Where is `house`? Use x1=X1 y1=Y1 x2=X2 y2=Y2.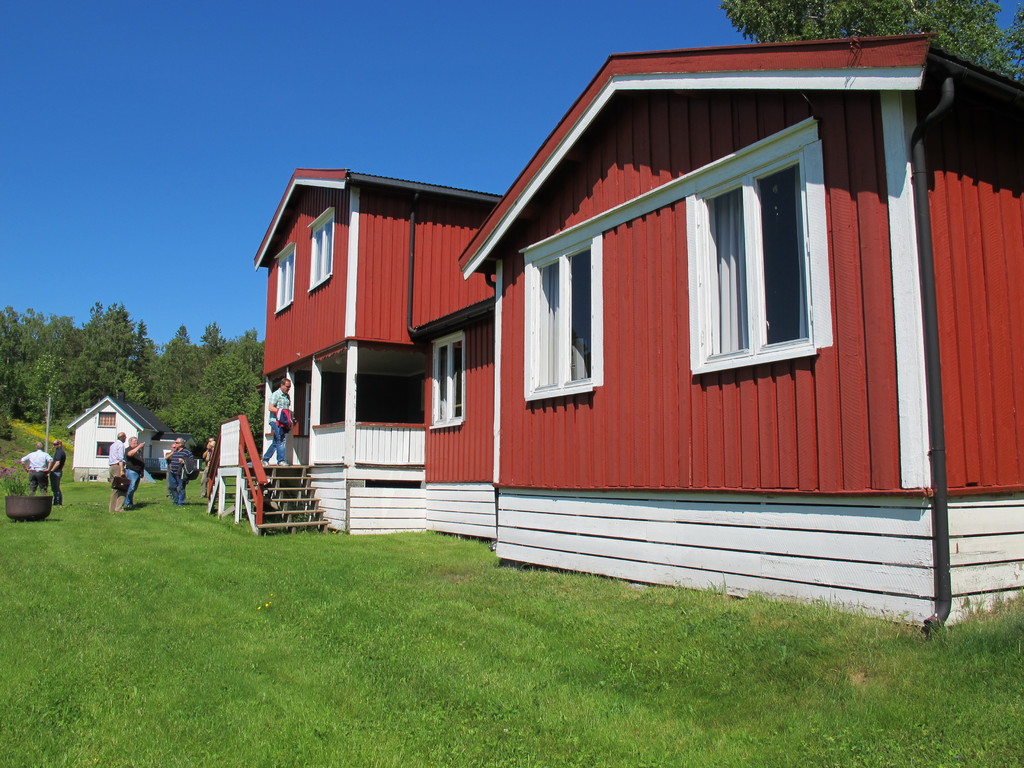
x1=70 y1=381 x2=156 y2=477.
